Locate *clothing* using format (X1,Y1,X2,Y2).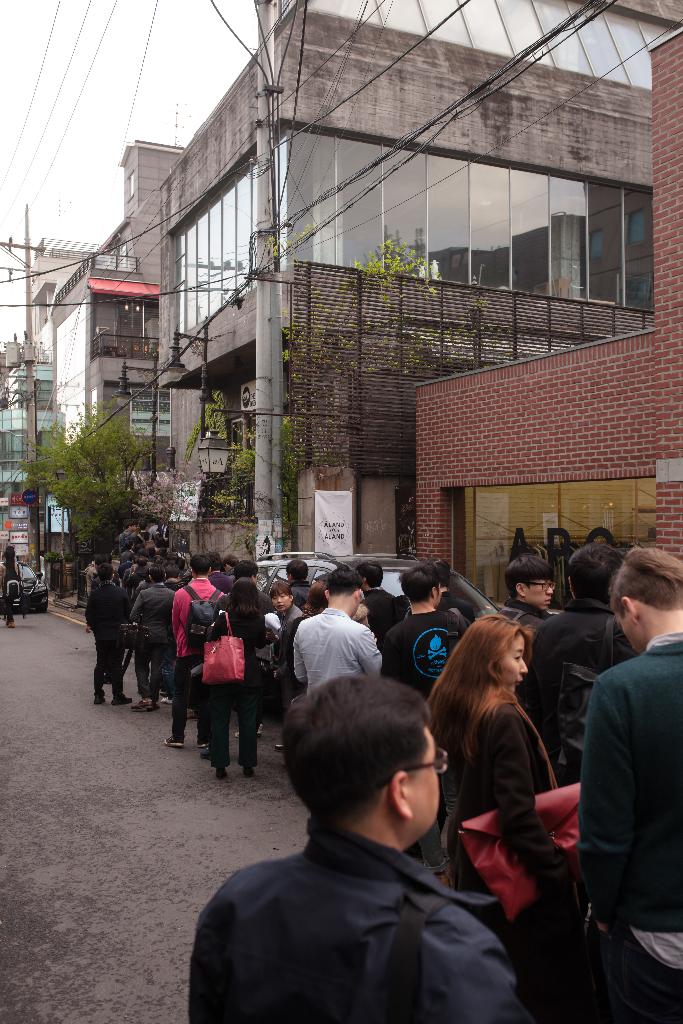
(572,616,682,1023).
